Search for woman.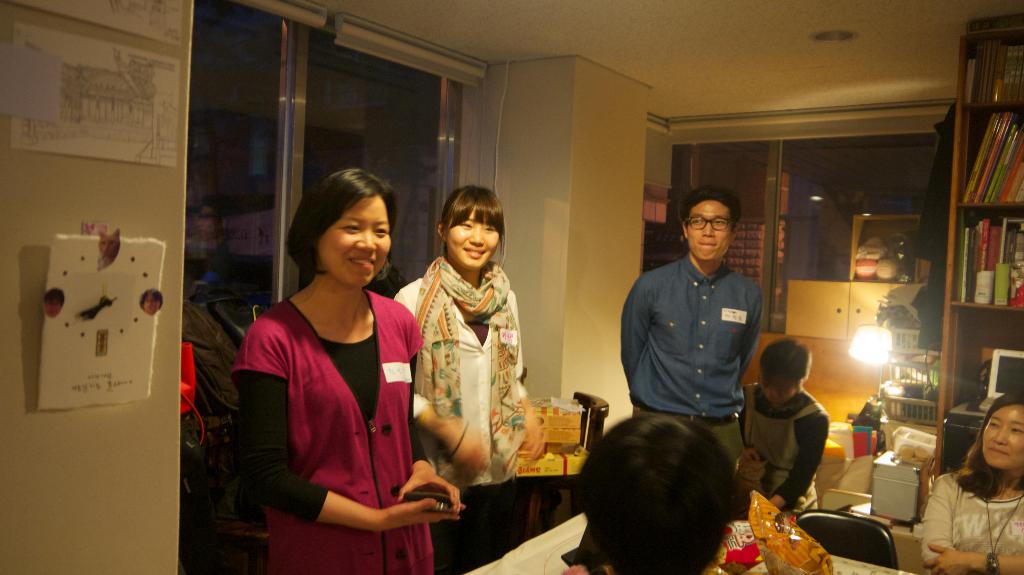
Found at 394,185,580,507.
